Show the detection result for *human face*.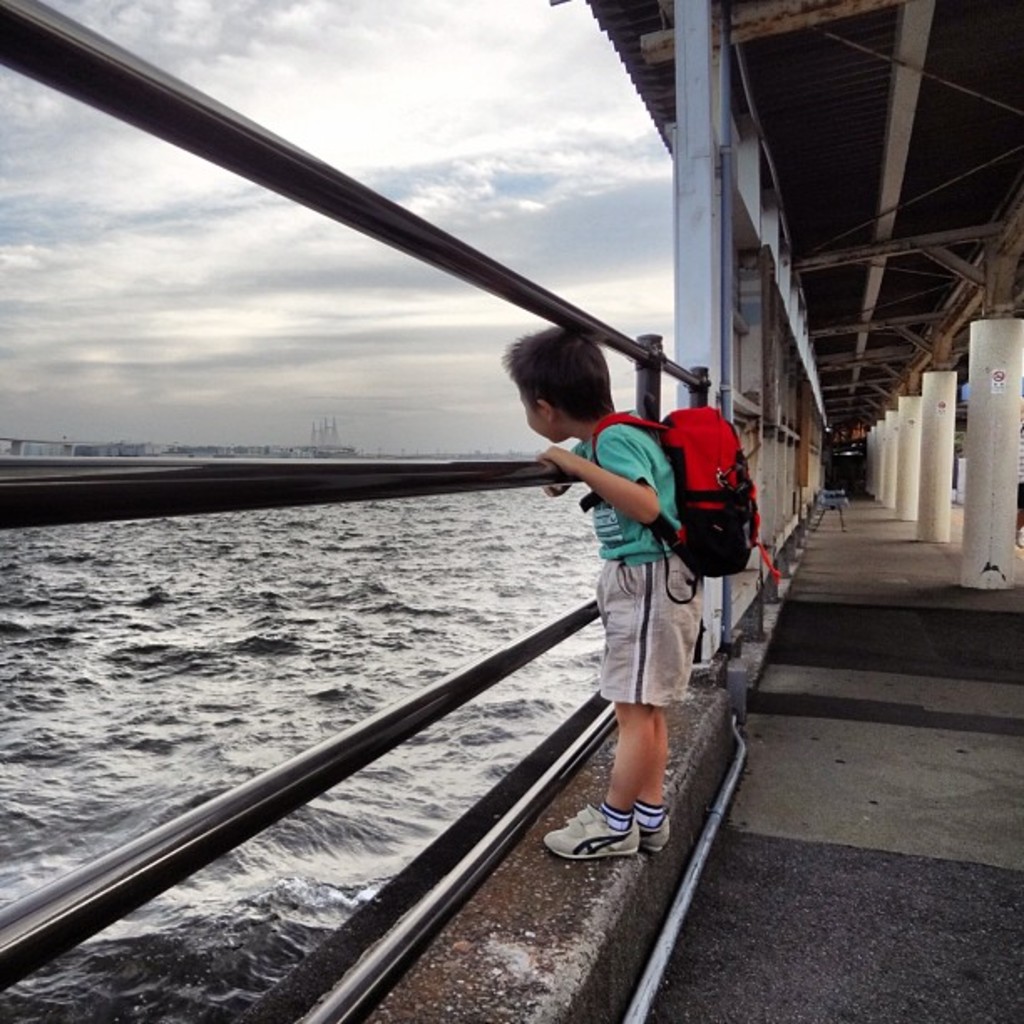
(520, 390, 552, 442).
